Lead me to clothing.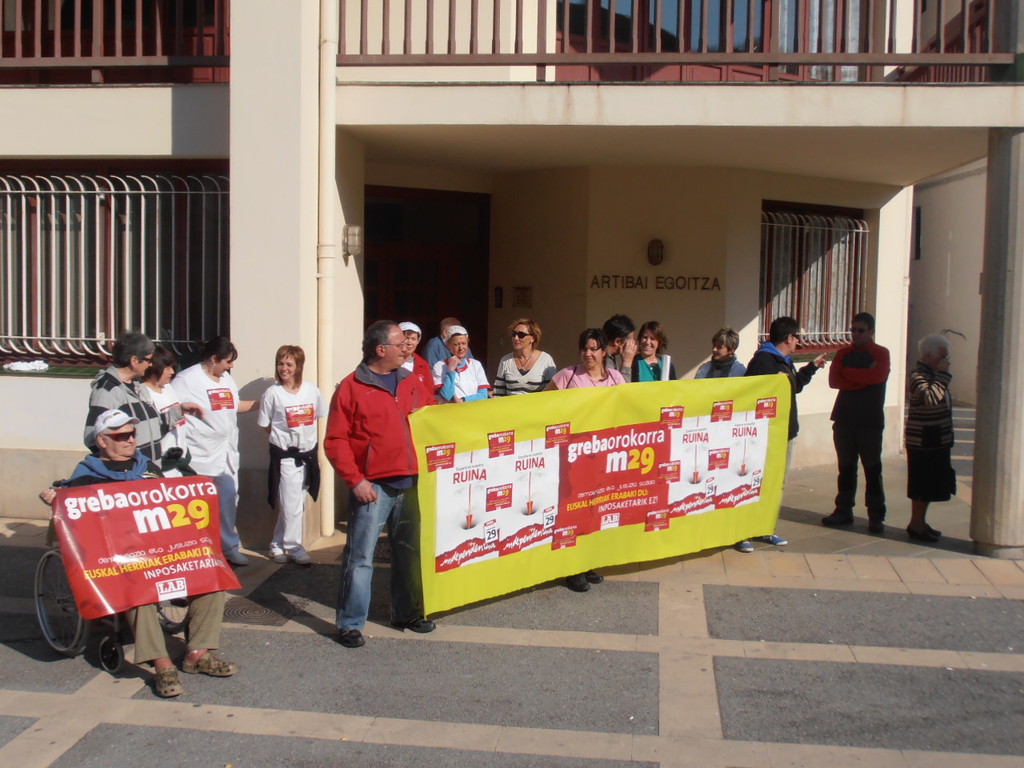
Lead to Rect(443, 346, 484, 402).
